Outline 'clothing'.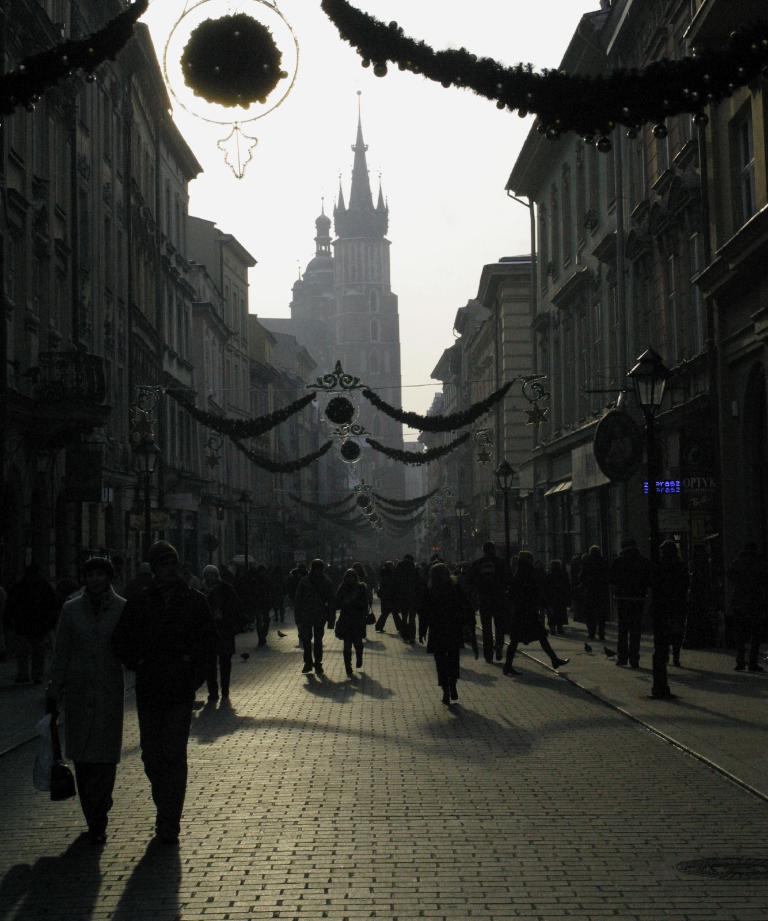
Outline: x1=41 y1=566 x2=227 y2=851.
